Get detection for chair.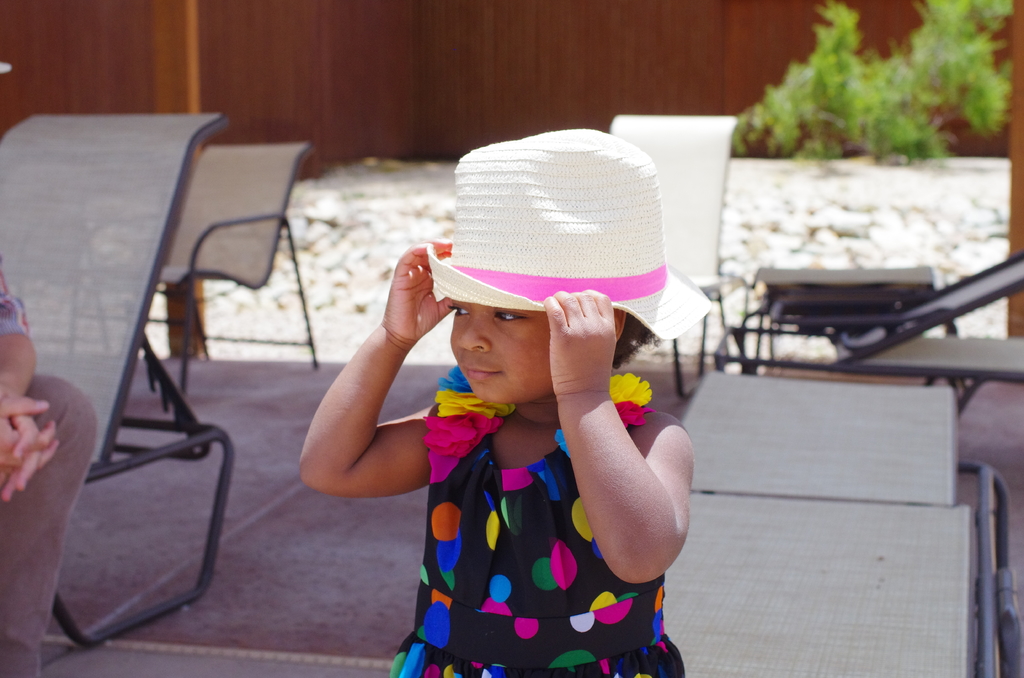
Detection: [122, 133, 329, 444].
